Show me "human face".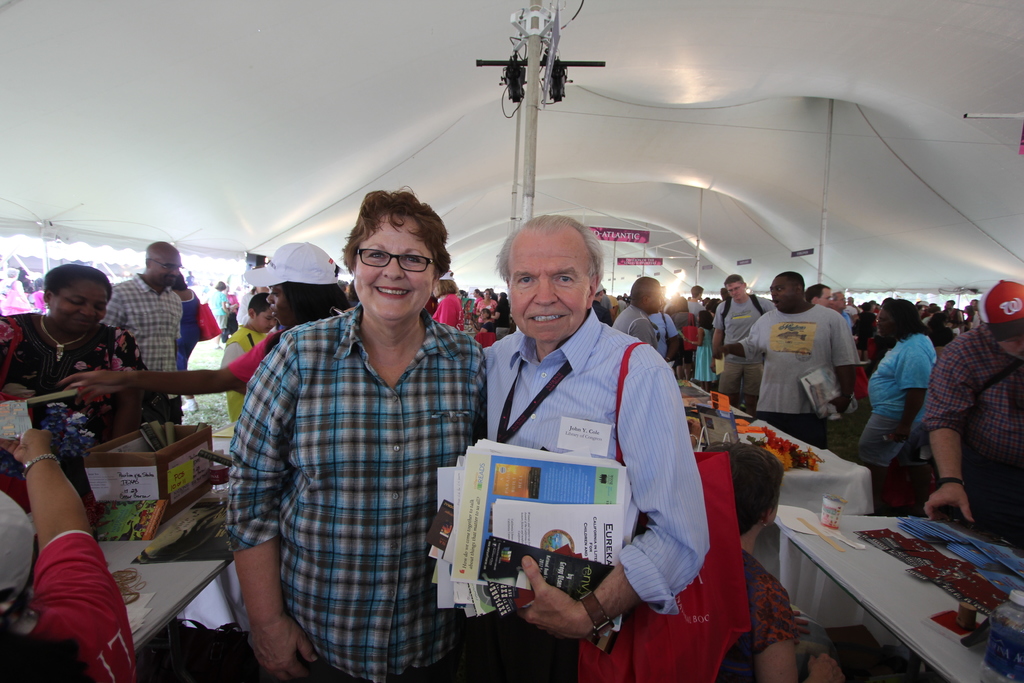
"human face" is here: [left=652, top=288, right=664, bottom=313].
